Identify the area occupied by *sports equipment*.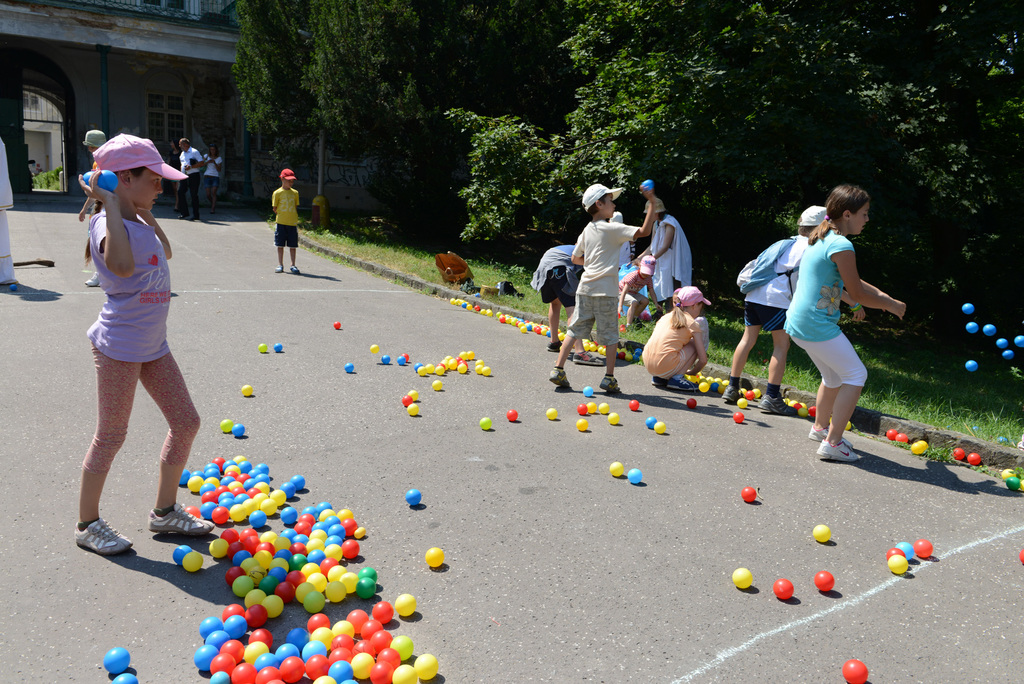
Area: 407, 489, 423, 508.
